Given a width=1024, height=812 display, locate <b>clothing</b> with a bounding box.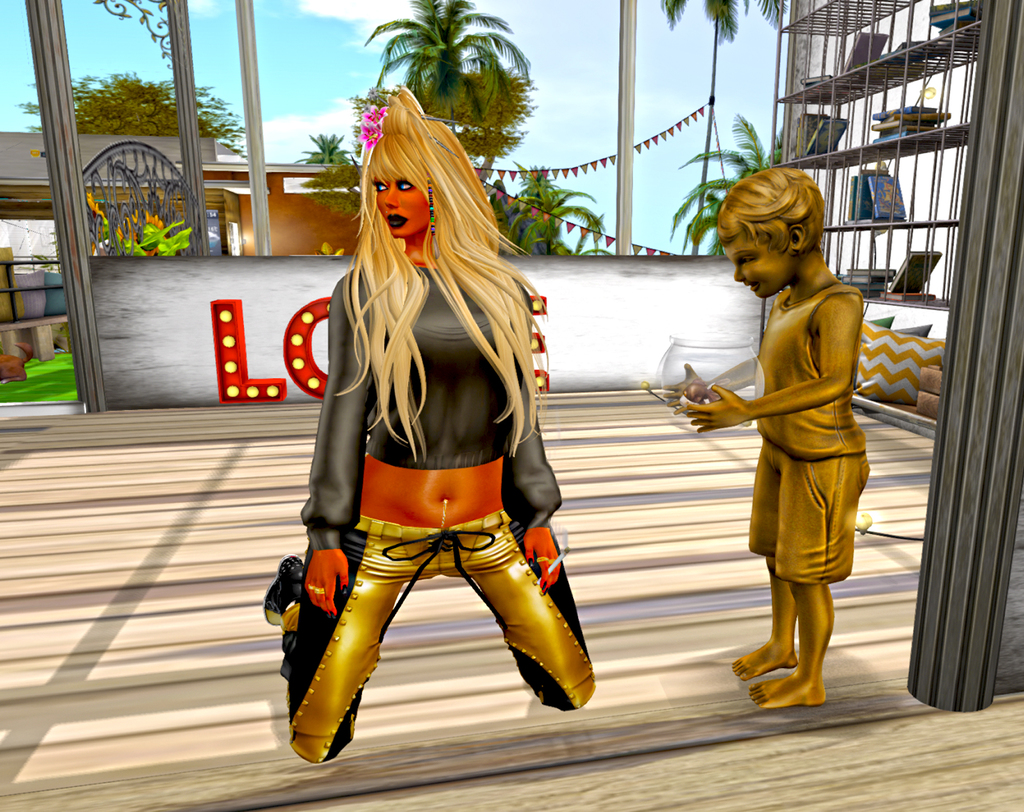
Located: 743/278/872/596.
